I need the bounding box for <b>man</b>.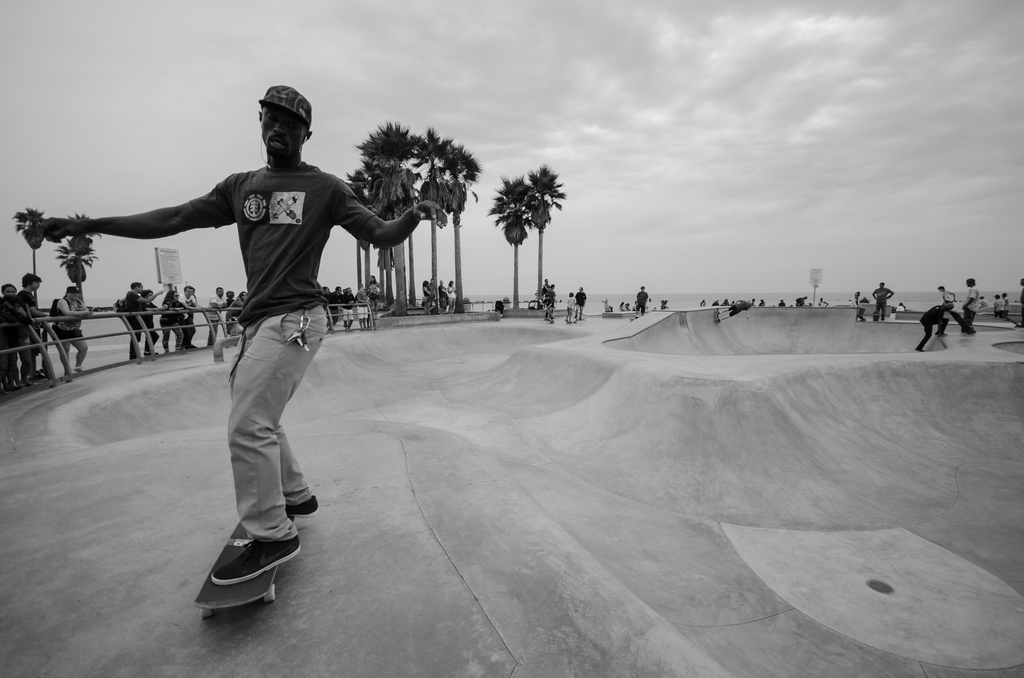
Here it is: crop(326, 287, 344, 333).
